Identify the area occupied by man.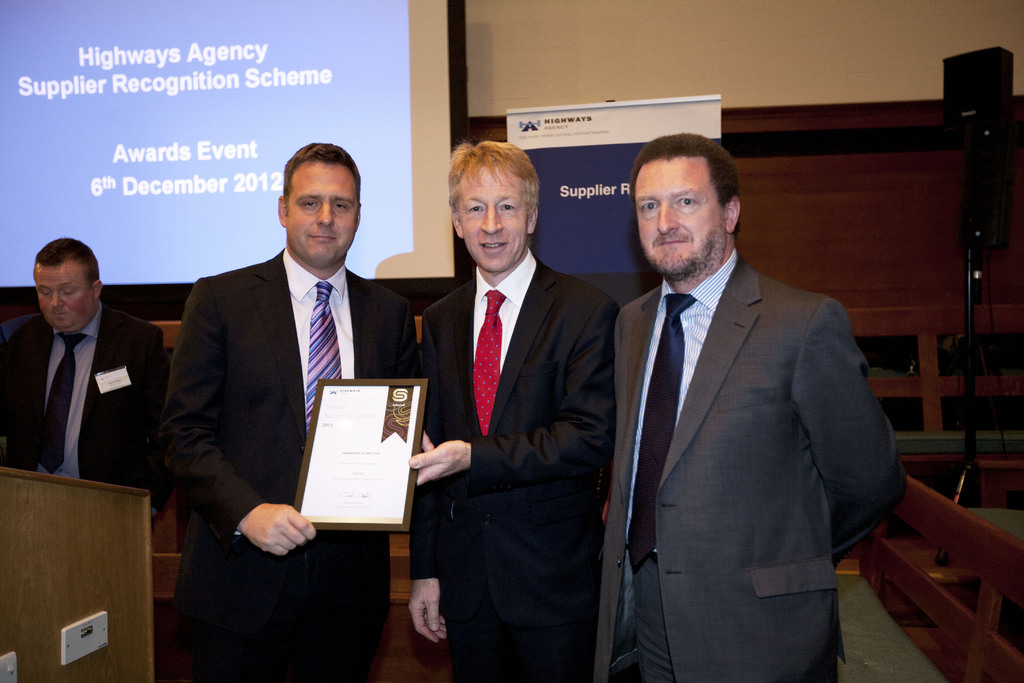
Area: 410/135/612/682.
